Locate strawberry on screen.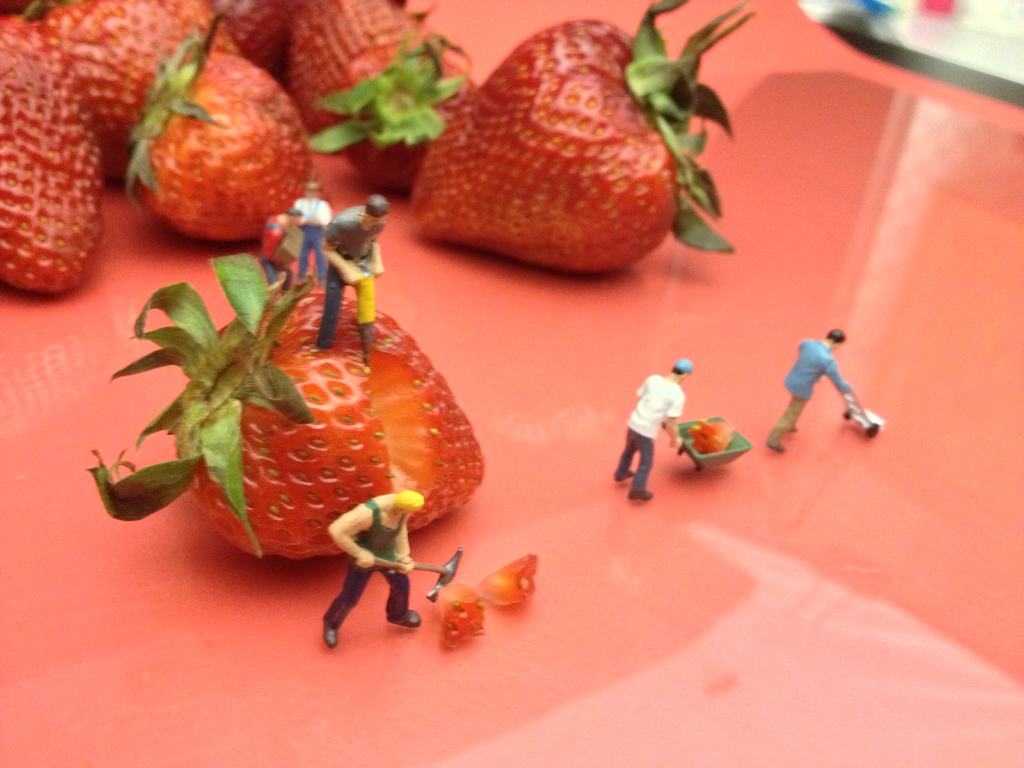
On screen at locate(413, 4, 734, 268).
